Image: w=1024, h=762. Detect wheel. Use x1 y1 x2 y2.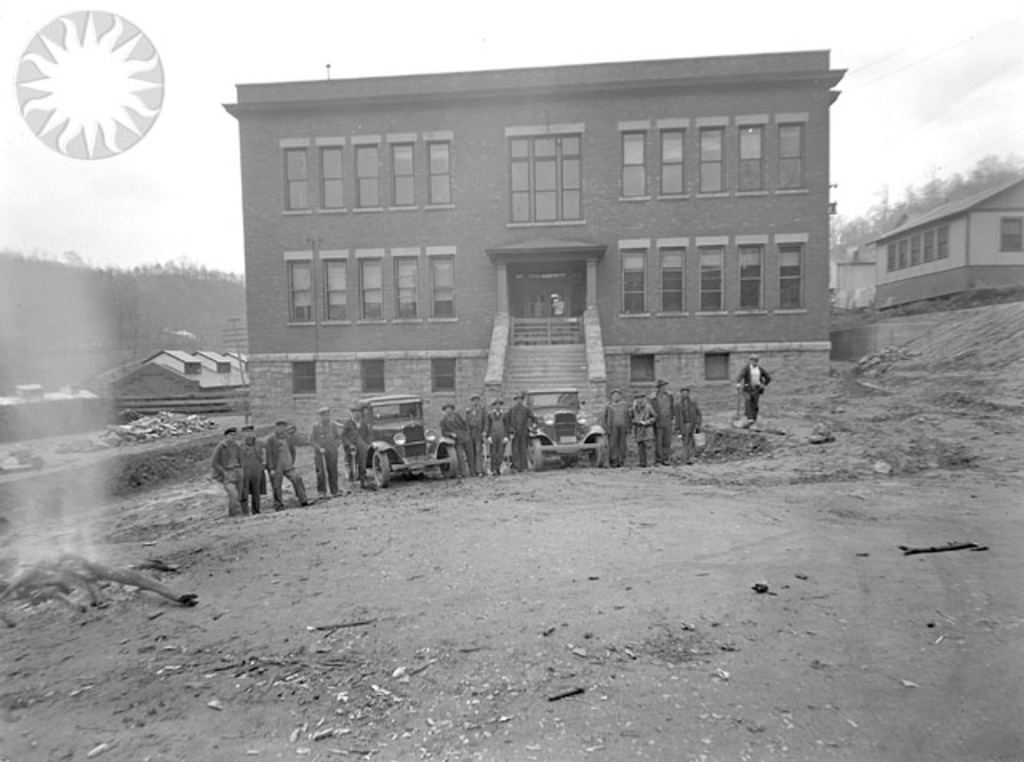
582 432 605 472.
